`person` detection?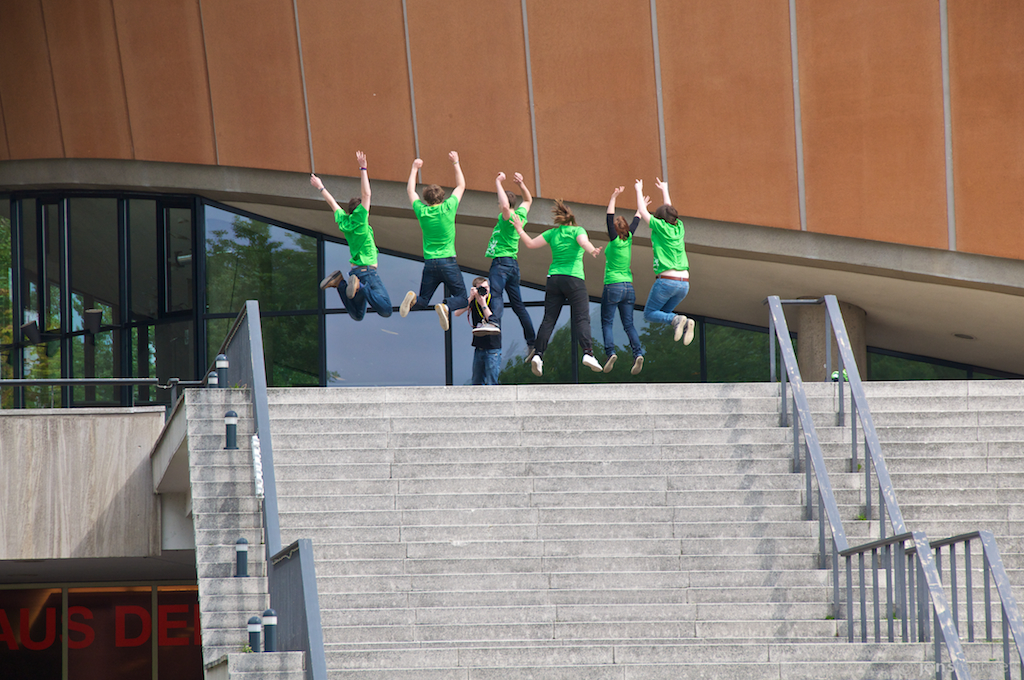
631, 175, 696, 344
